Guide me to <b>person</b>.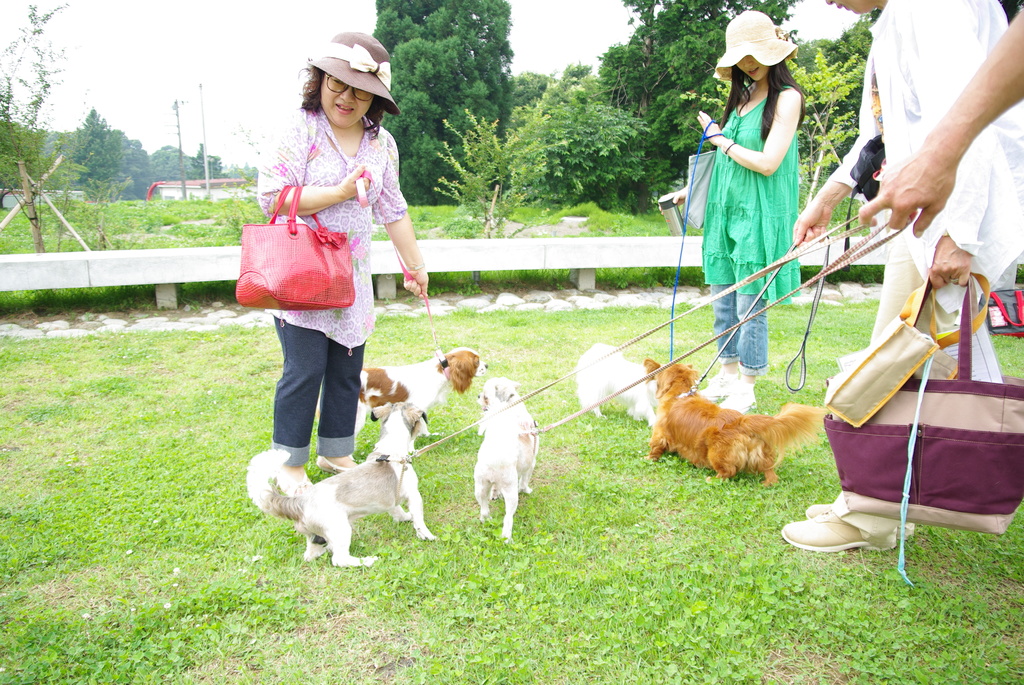
Guidance: <bbox>796, 0, 1023, 560</bbox>.
